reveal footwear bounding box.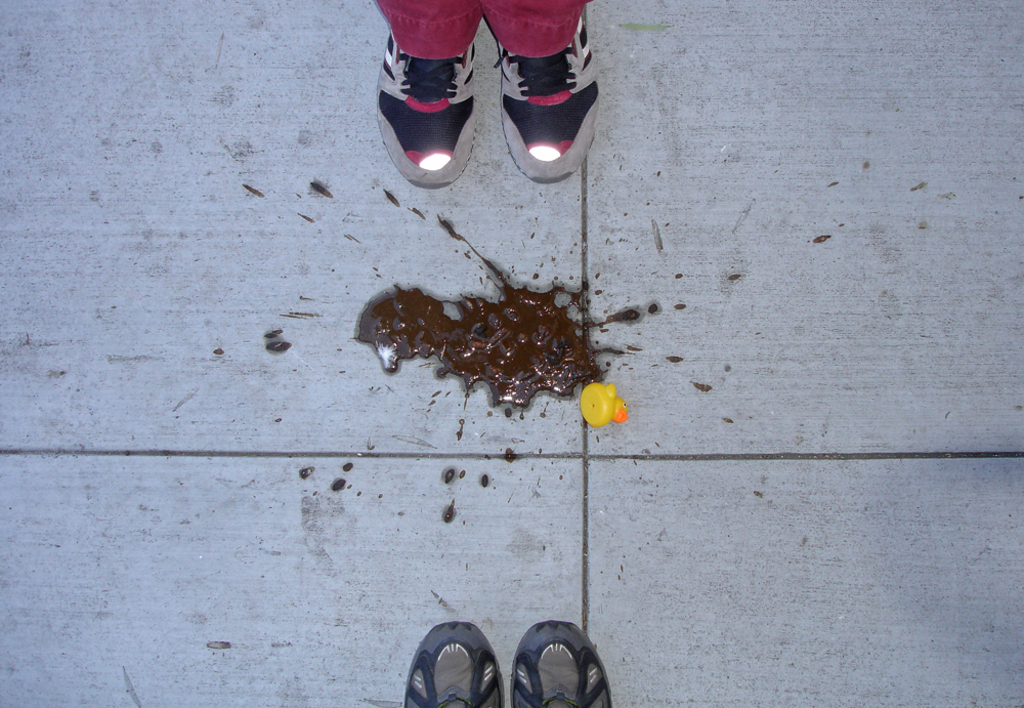
Revealed: crop(494, 34, 604, 188).
